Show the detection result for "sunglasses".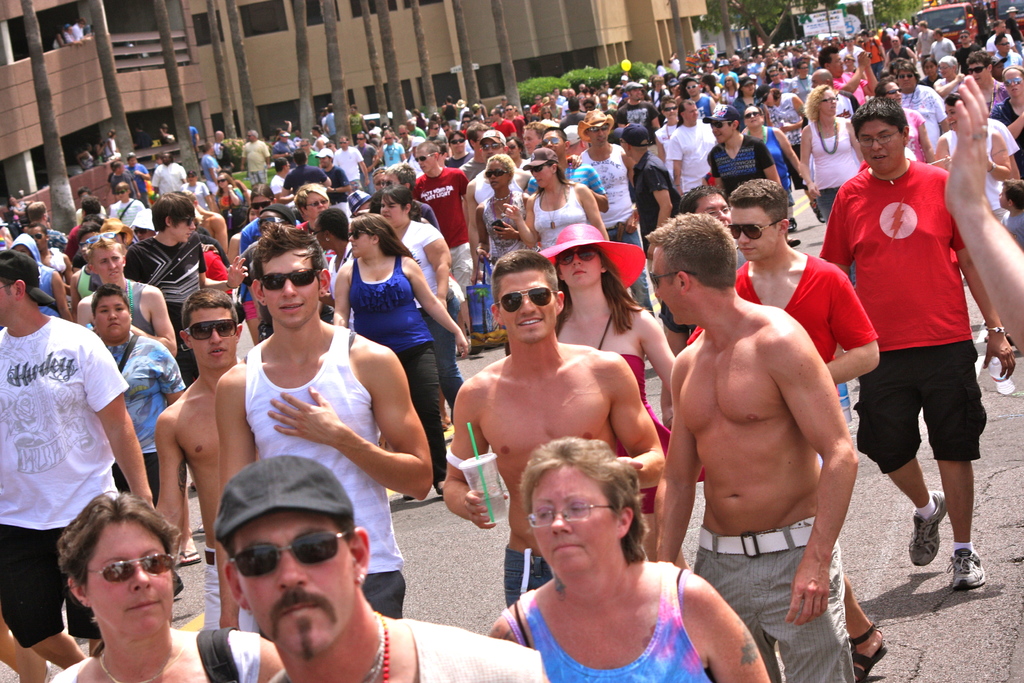
Rect(498, 284, 557, 311).
